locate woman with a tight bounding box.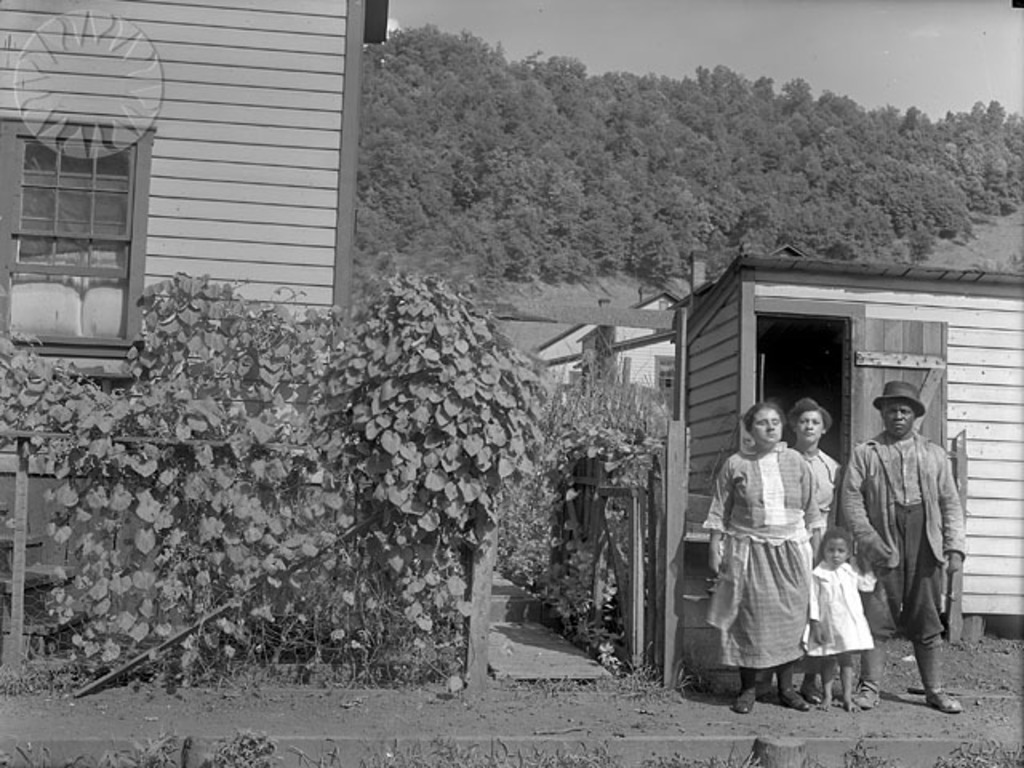
pyautogui.locateOnScreen(794, 400, 843, 706).
